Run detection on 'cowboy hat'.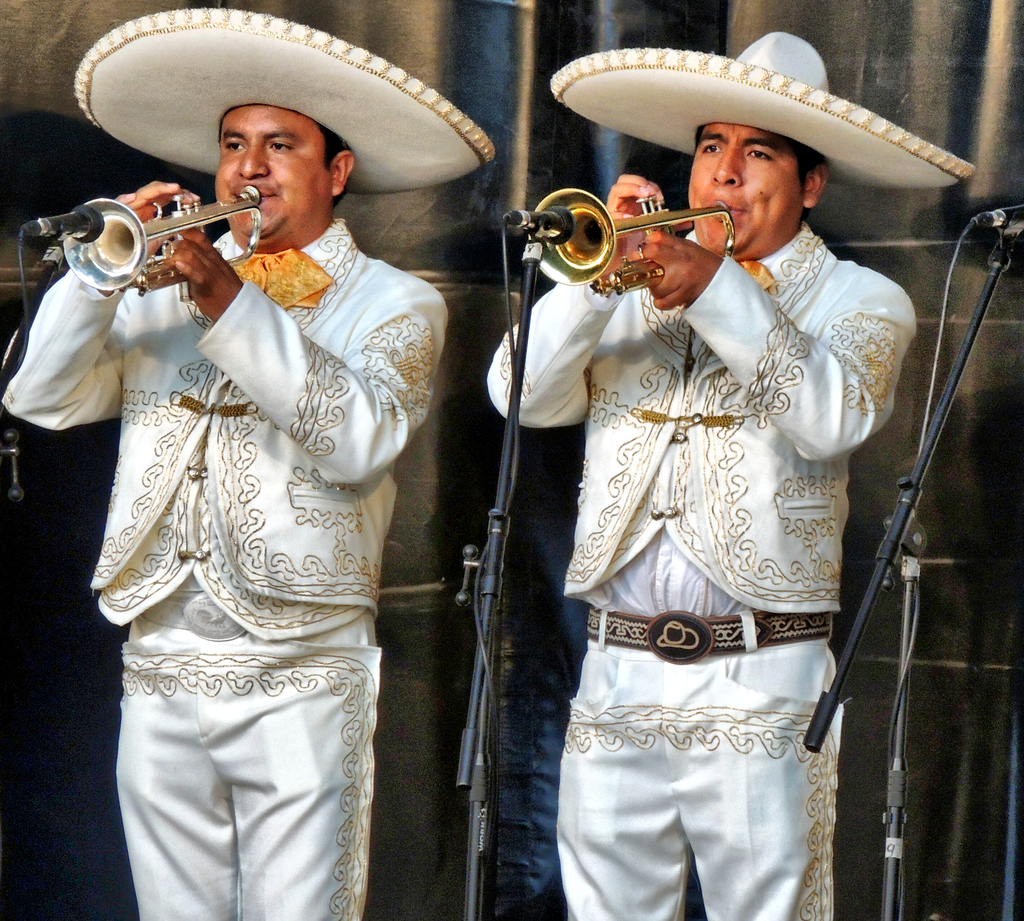
Result: 548/33/976/183.
